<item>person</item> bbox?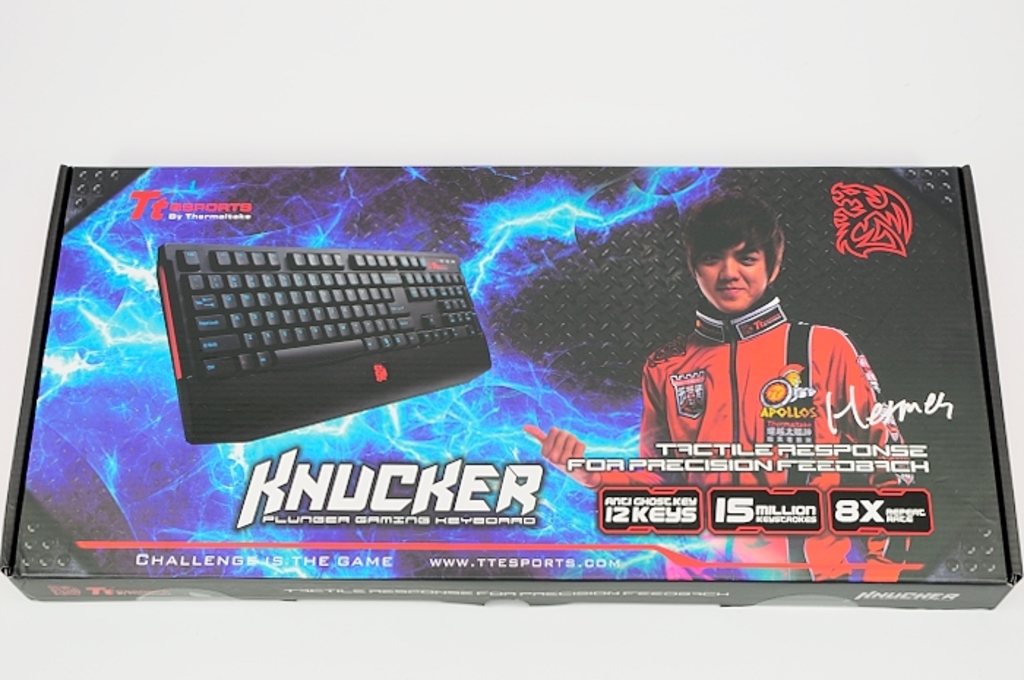
box(616, 230, 929, 528)
